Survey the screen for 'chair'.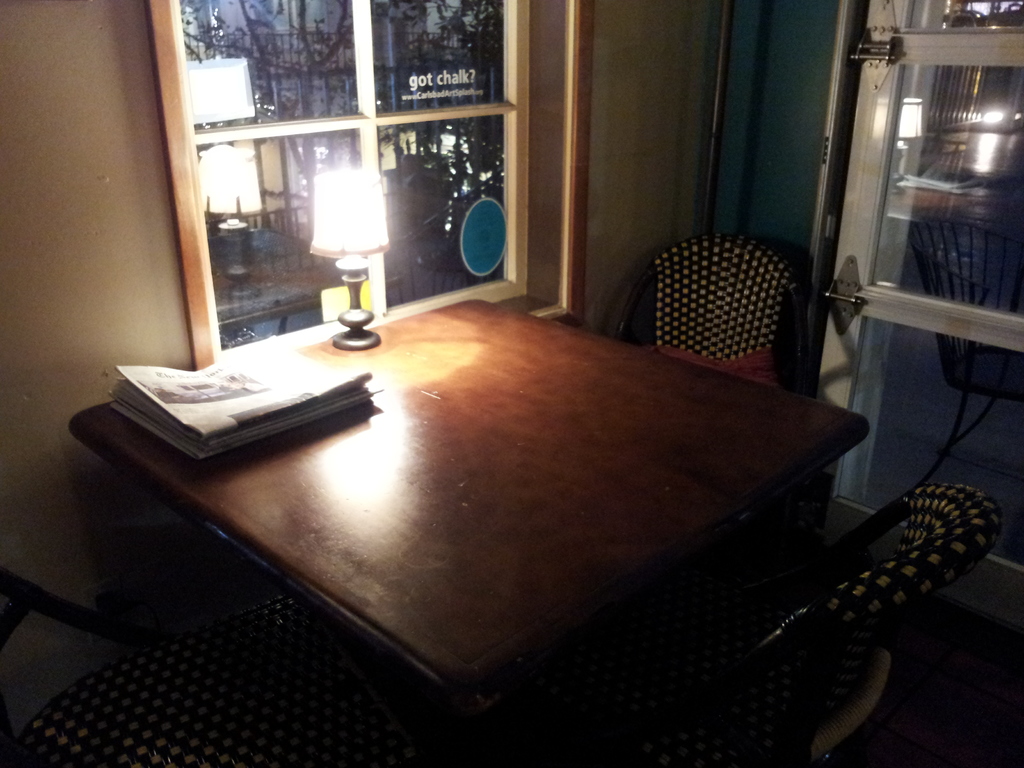
Survey found: x1=626, y1=216, x2=823, y2=378.
